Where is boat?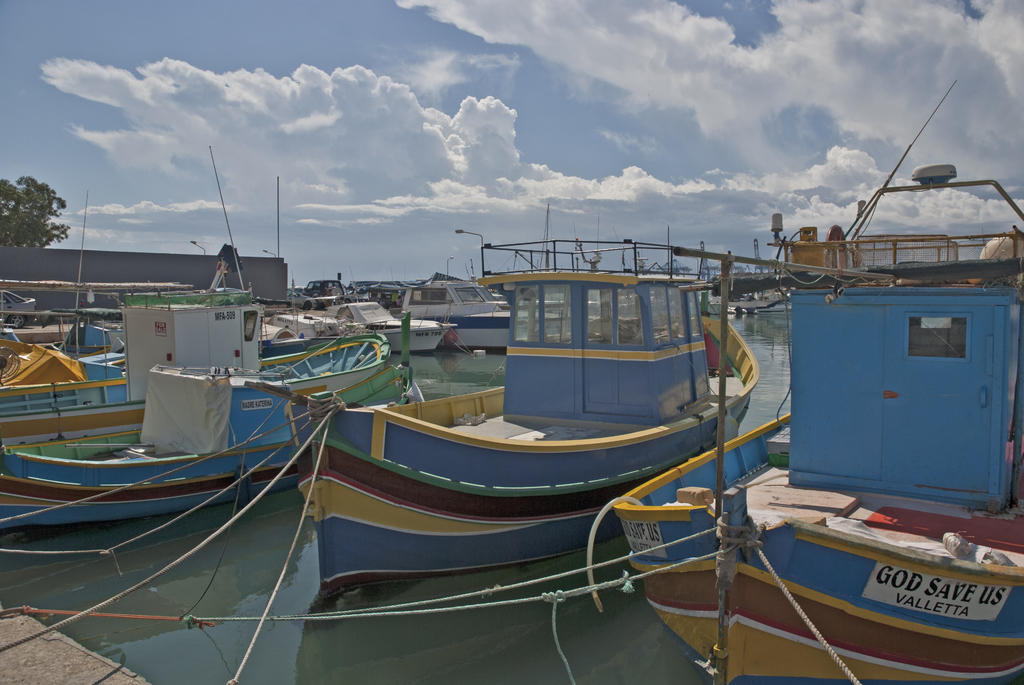
Rect(241, 288, 468, 359).
